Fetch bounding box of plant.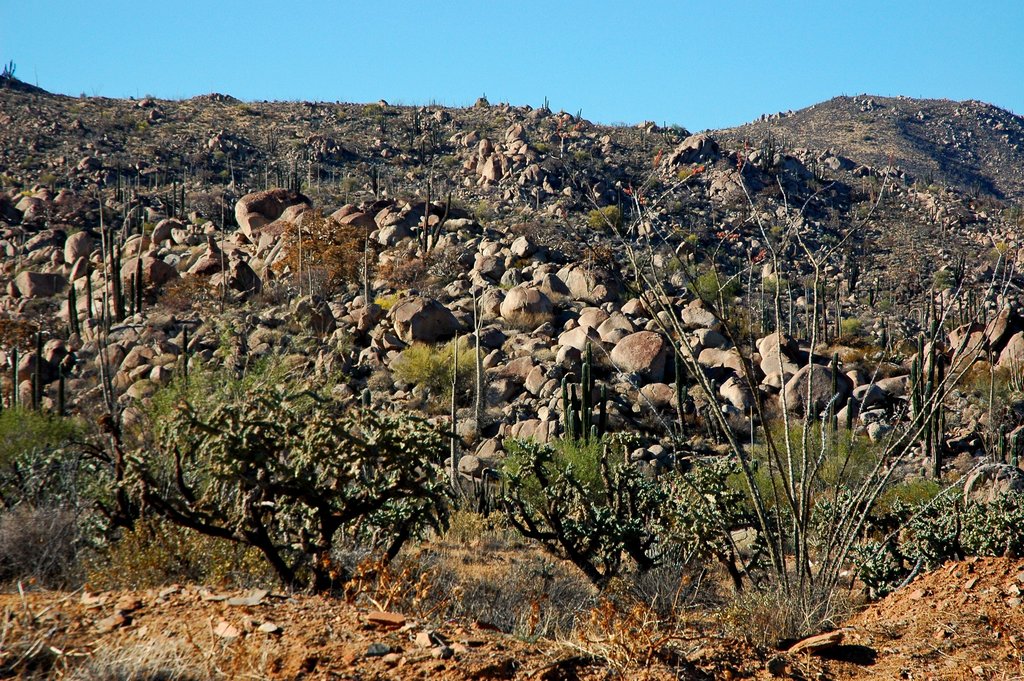
Bbox: 292:166:305:193.
